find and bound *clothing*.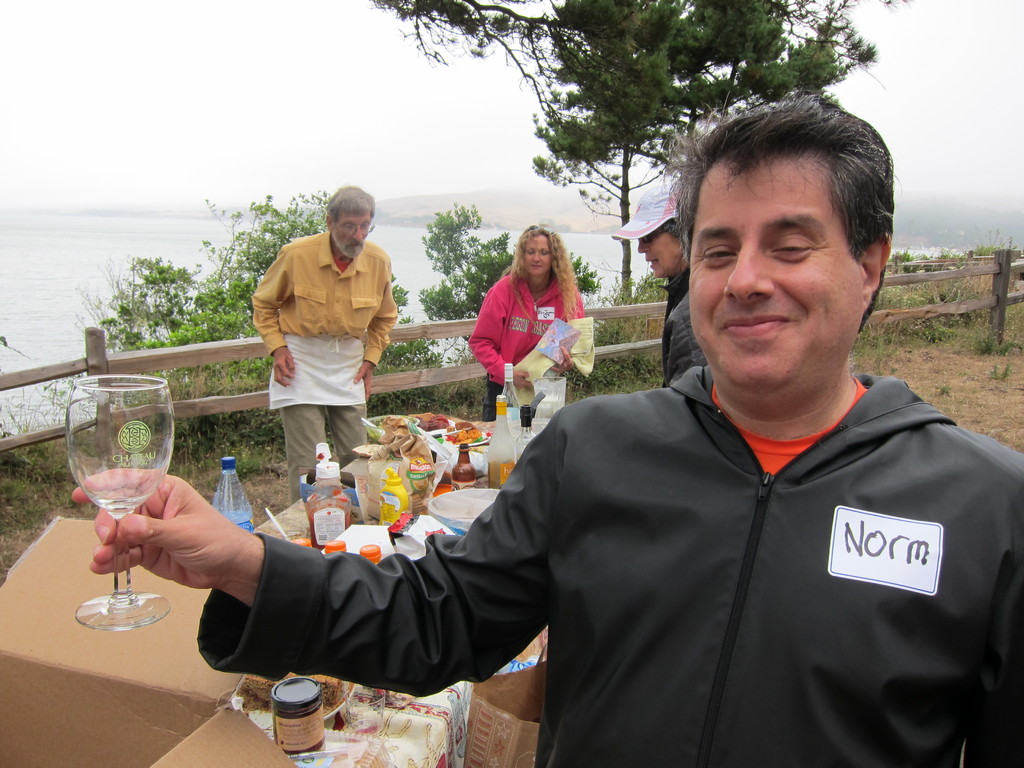
Bound: <box>249,362,1023,767</box>.
